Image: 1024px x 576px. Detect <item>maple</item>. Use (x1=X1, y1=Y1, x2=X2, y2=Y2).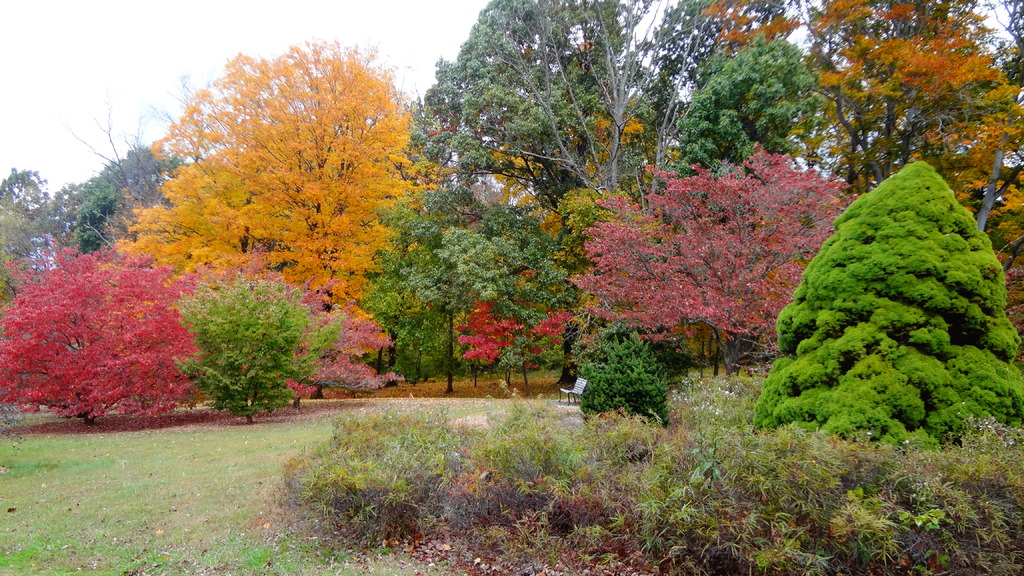
(x1=169, y1=282, x2=342, y2=424).
